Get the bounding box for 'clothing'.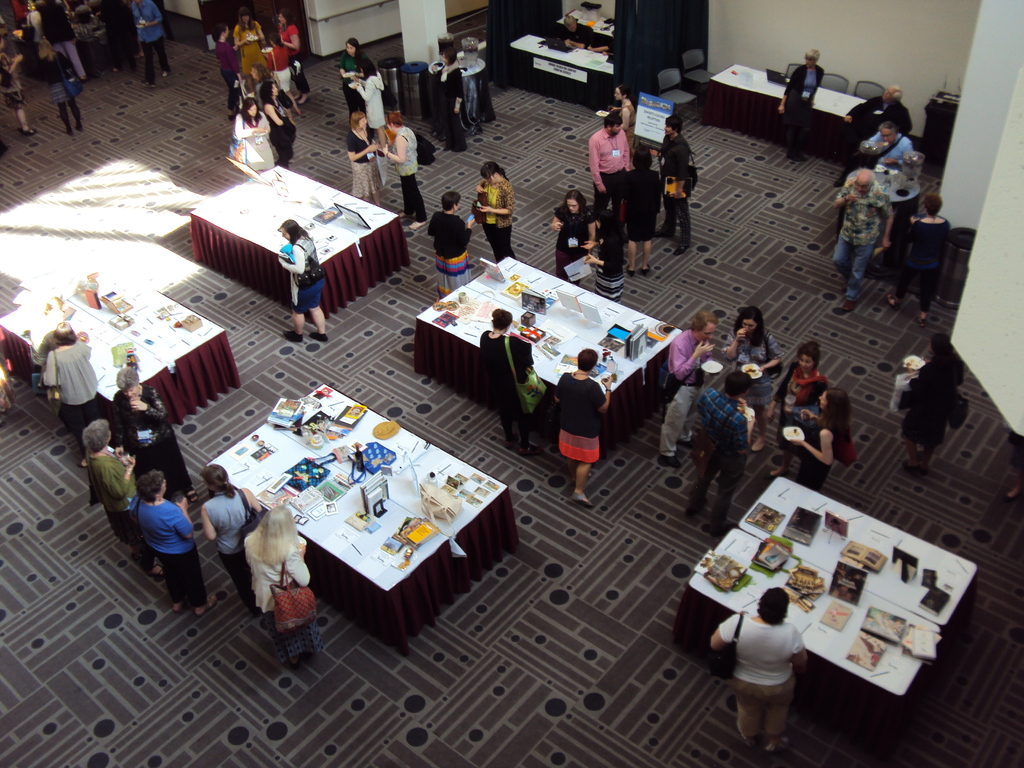
<bbox>39, 335, 111, 428</bbox>.
